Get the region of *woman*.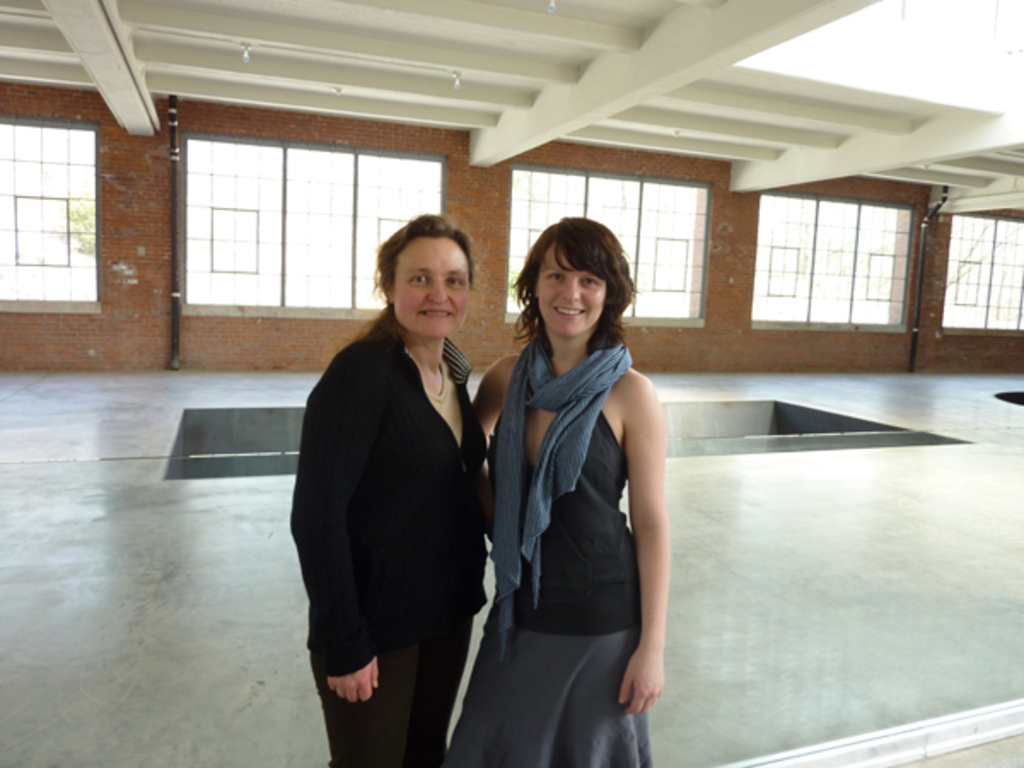
bbox(292, 198, 509, 756).
